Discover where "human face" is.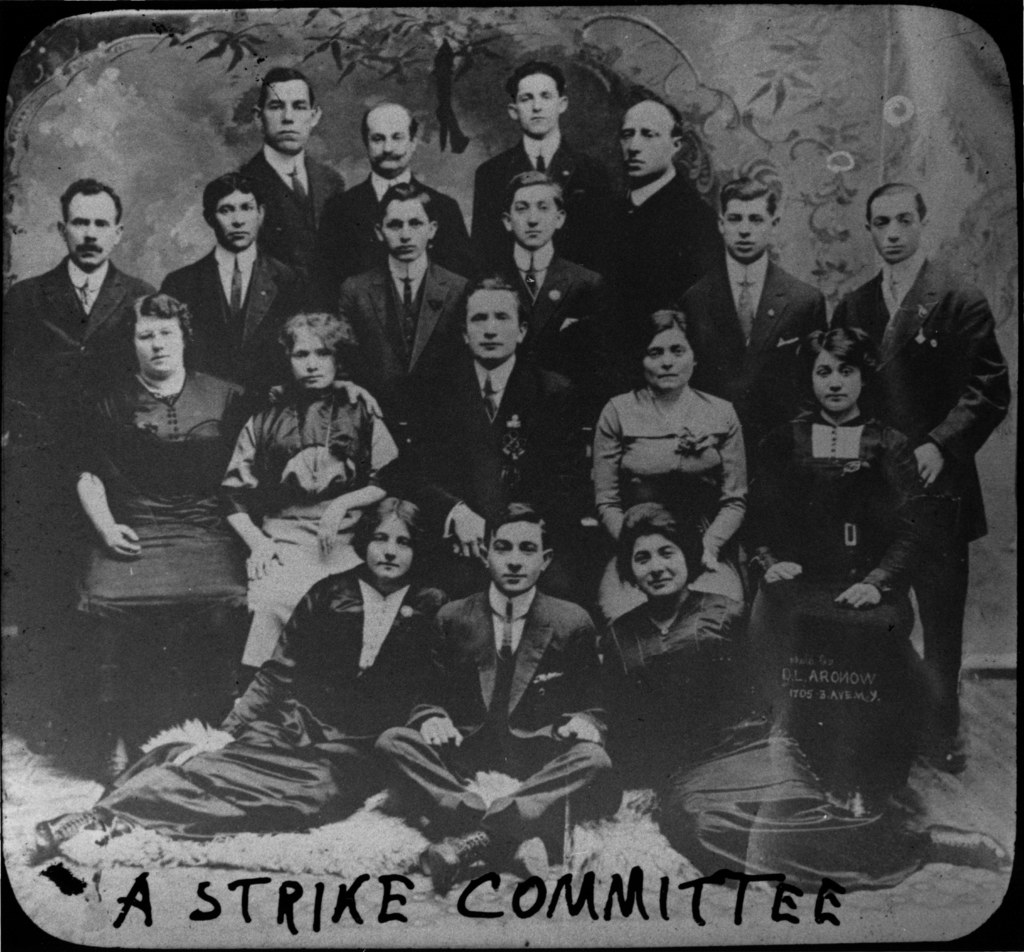
Discovered at bbox=(633, 528, 684, 595).
